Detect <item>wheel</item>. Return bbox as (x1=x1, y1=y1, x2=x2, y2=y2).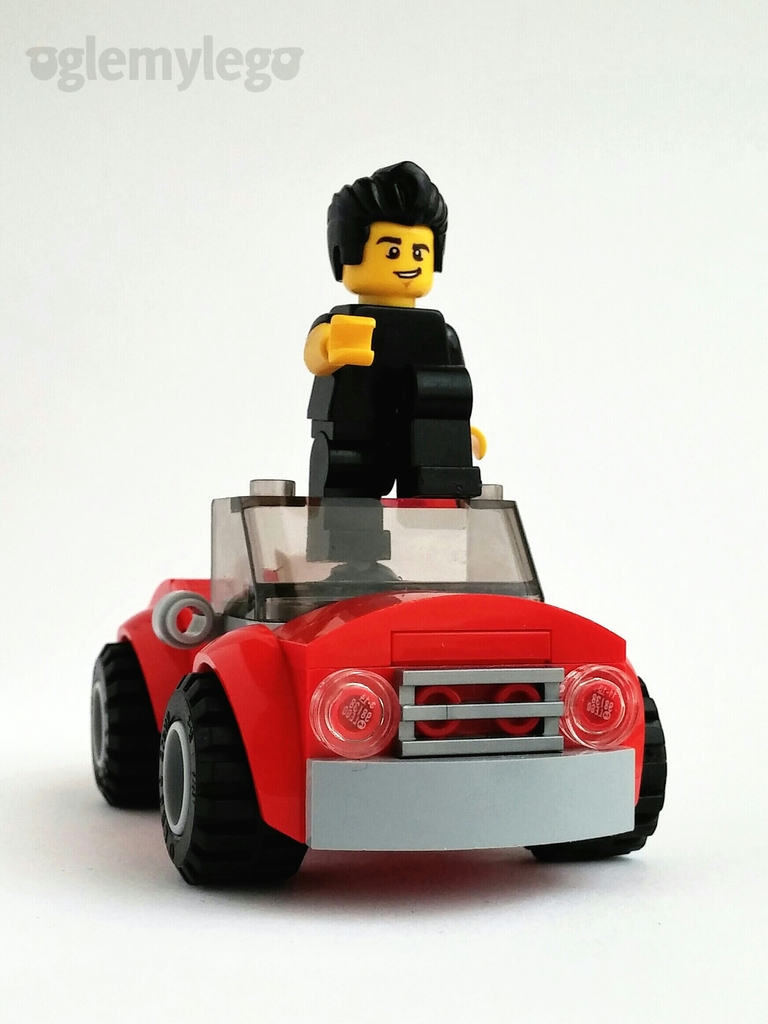
(x1=145, y1=660, x2=304, y2=904).
